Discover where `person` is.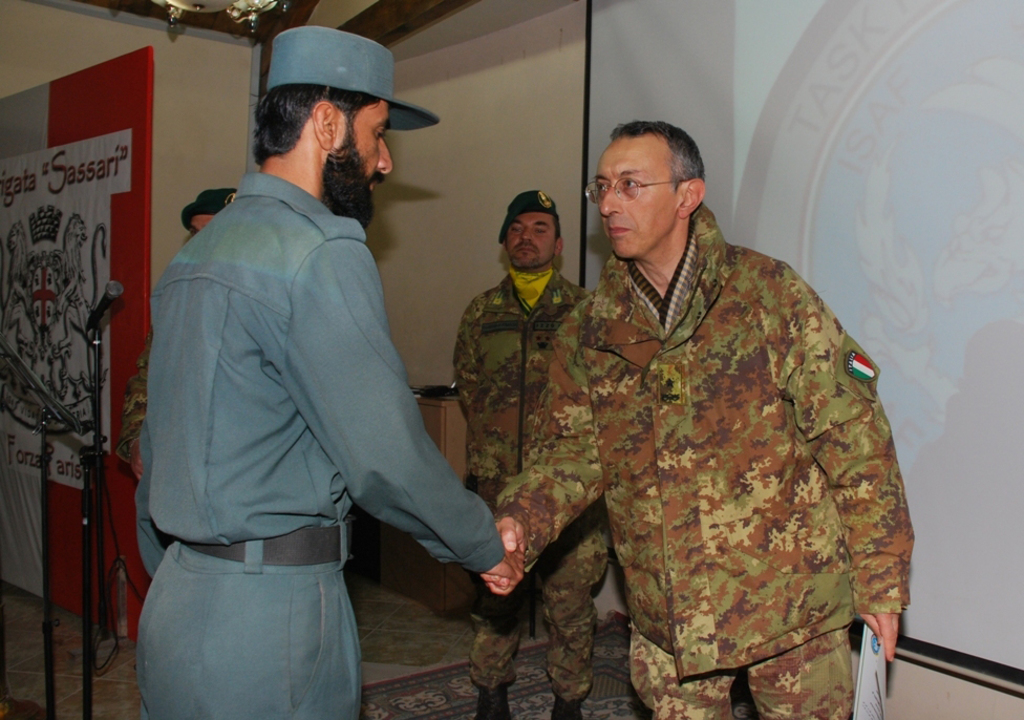
Discovered at 116, 187, 242, 456.
